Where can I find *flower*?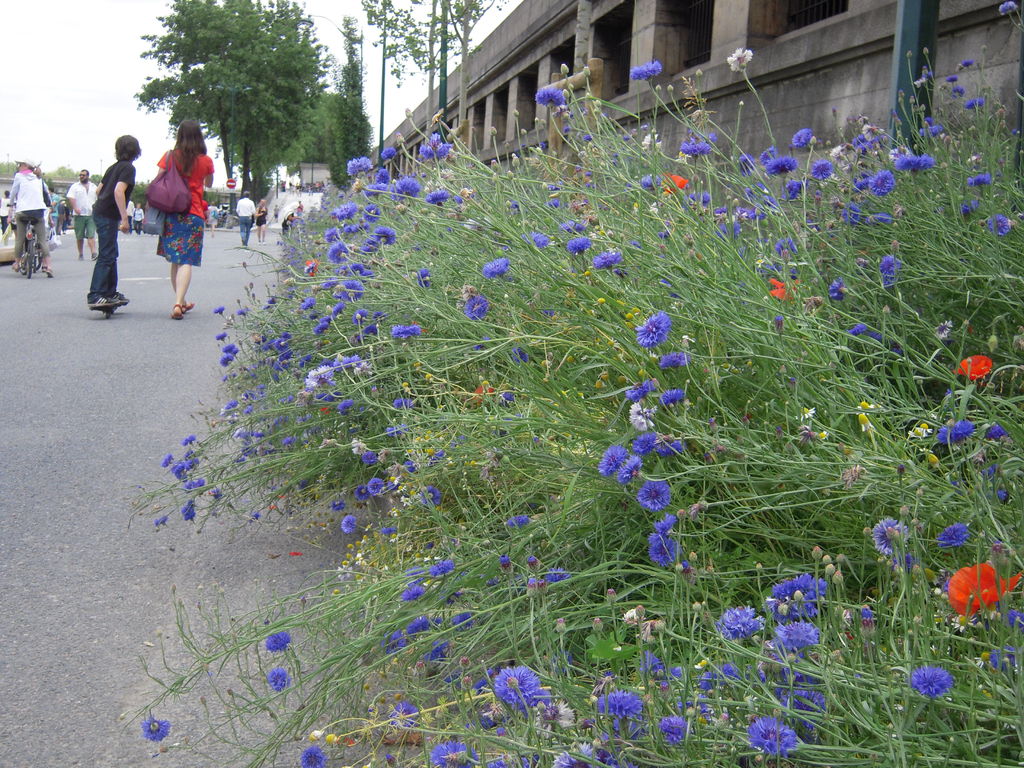
You can find it at [390,700,419,731].
